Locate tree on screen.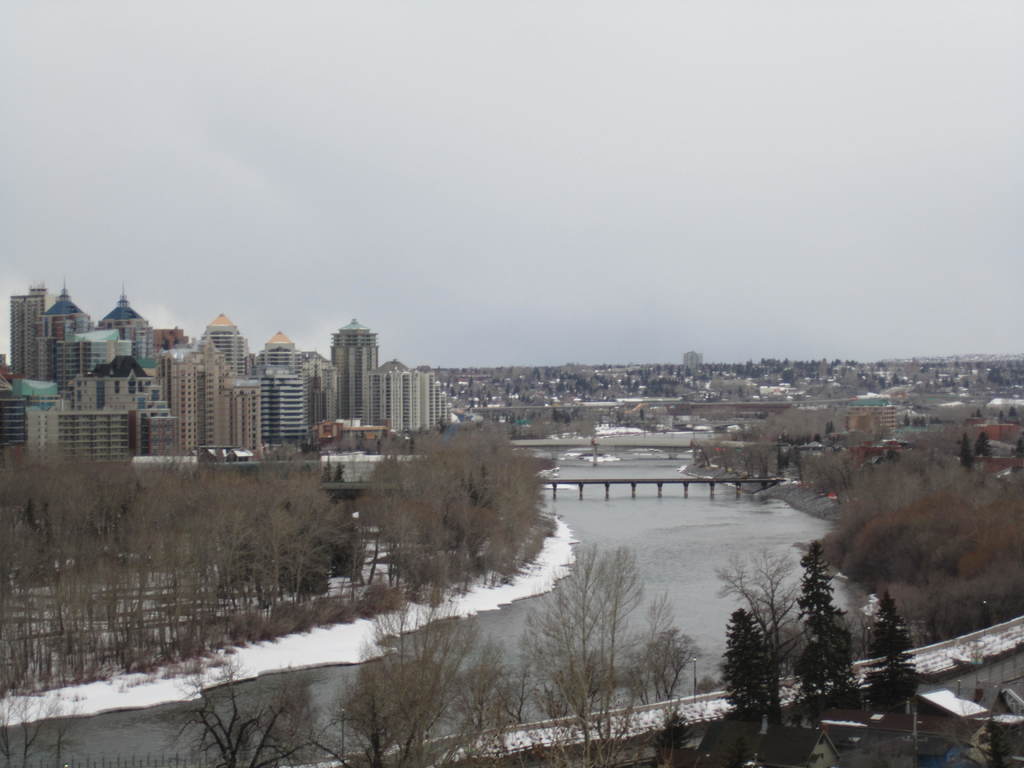
On screen at x1=863 y1=591 x2=917 y2=709.
